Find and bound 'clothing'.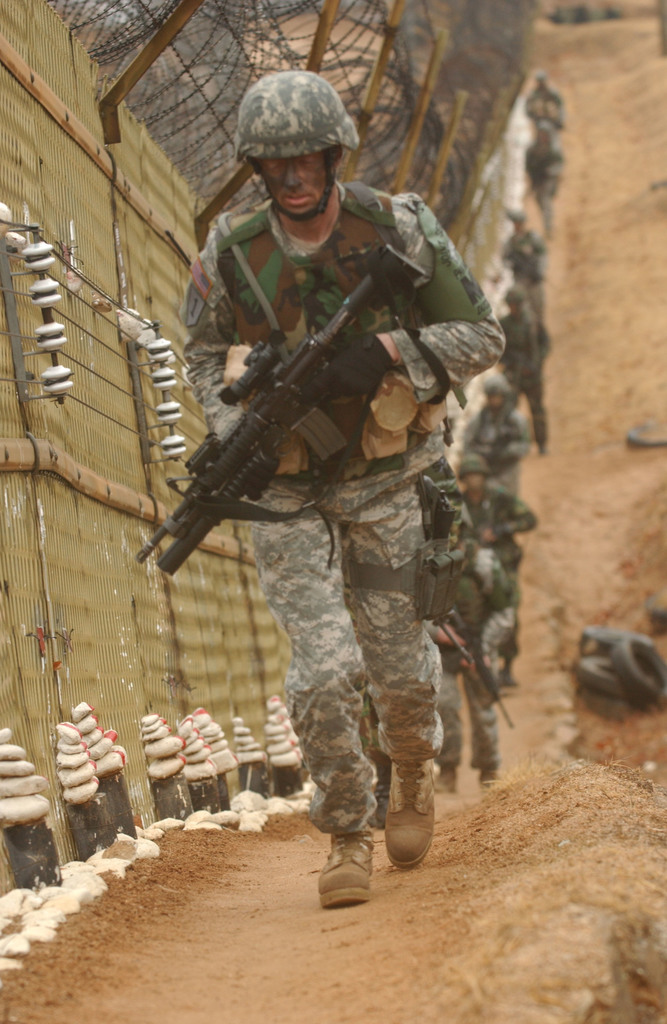
Bound: l=136, t=101, r=491, b=863.
